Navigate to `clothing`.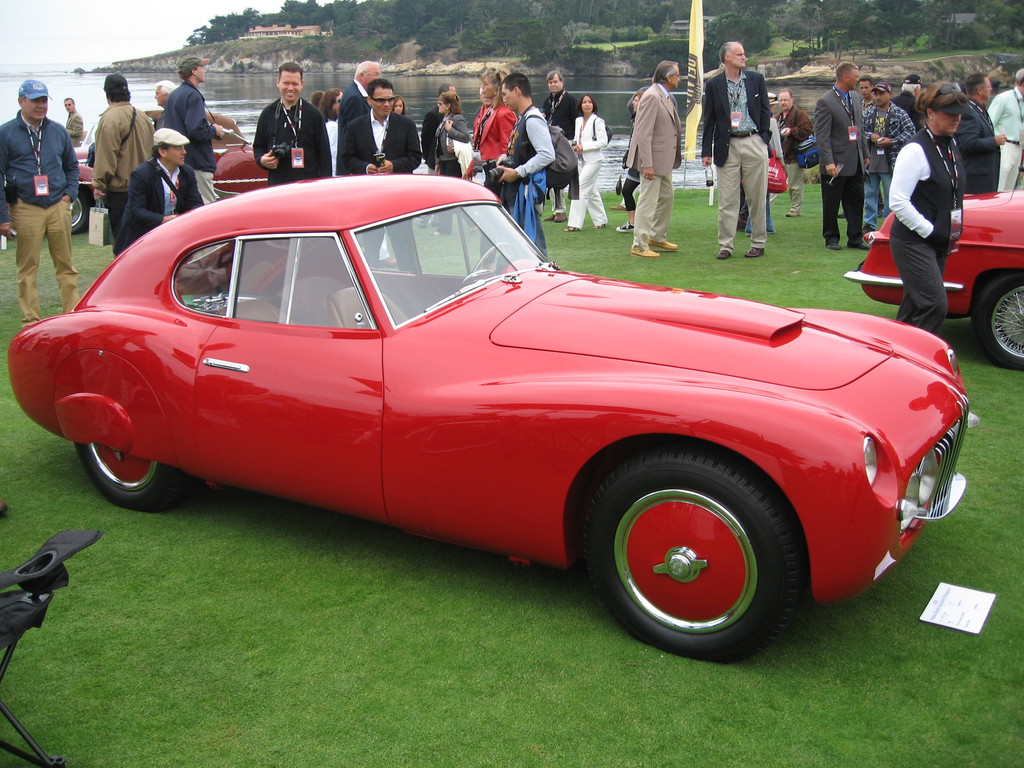
Navigation target: (961,105,1009,196).
